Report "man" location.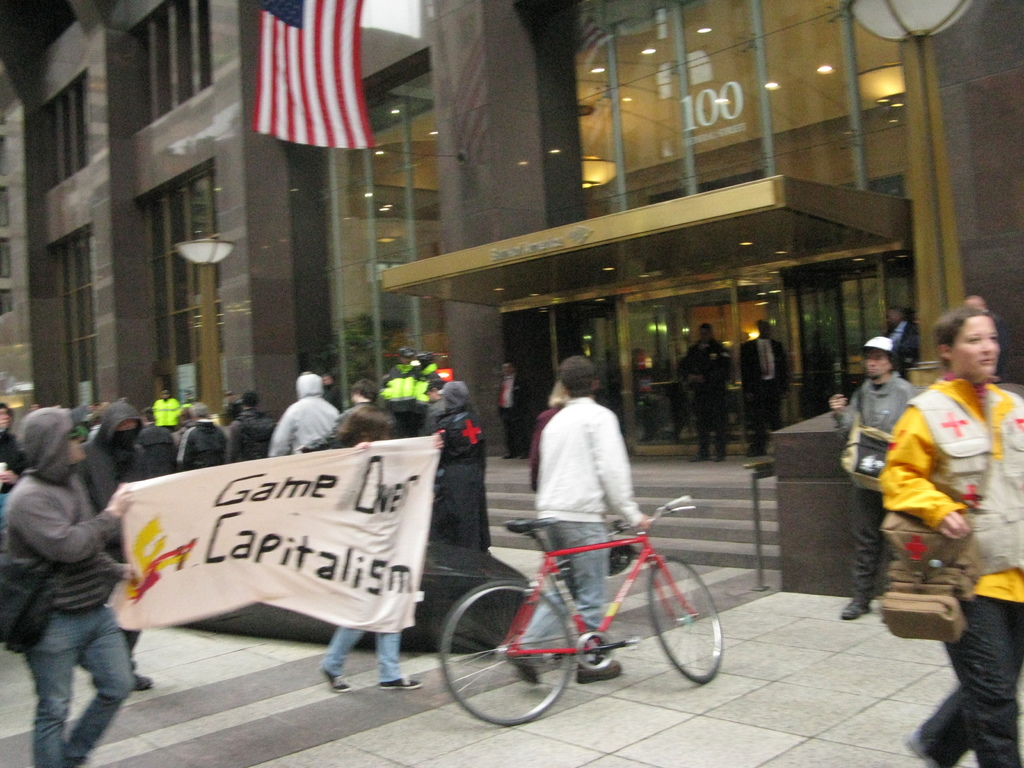
Report: {"x1": 505, "y1": 353, "x2": 657, "y2": 686}.
